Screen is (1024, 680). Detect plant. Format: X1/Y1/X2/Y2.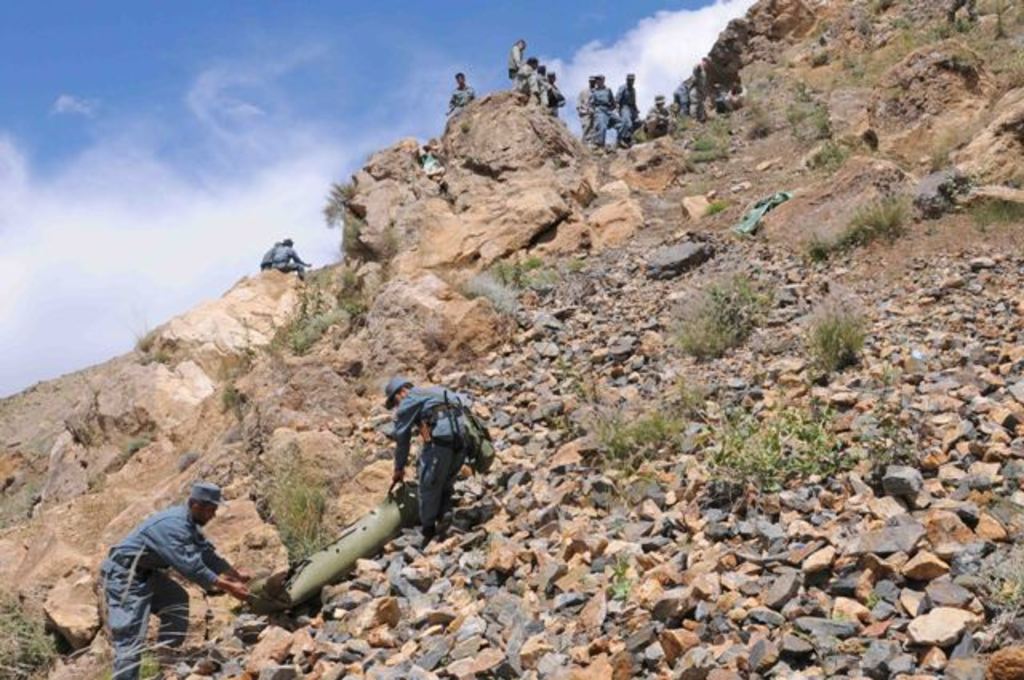
333/272/358/318.
